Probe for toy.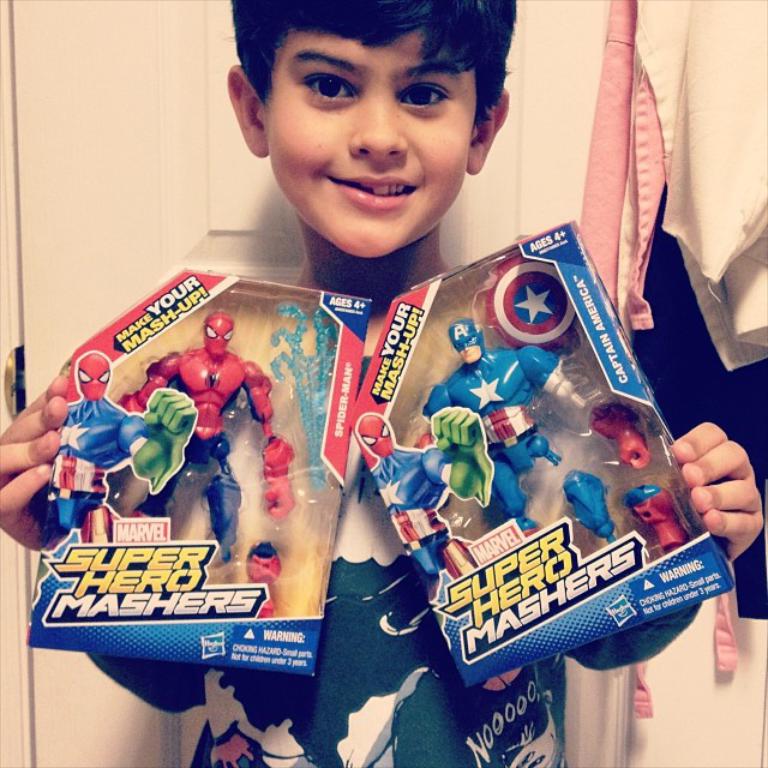
Probe result: <bbox>41, 371, 204, 540</bbox>.
